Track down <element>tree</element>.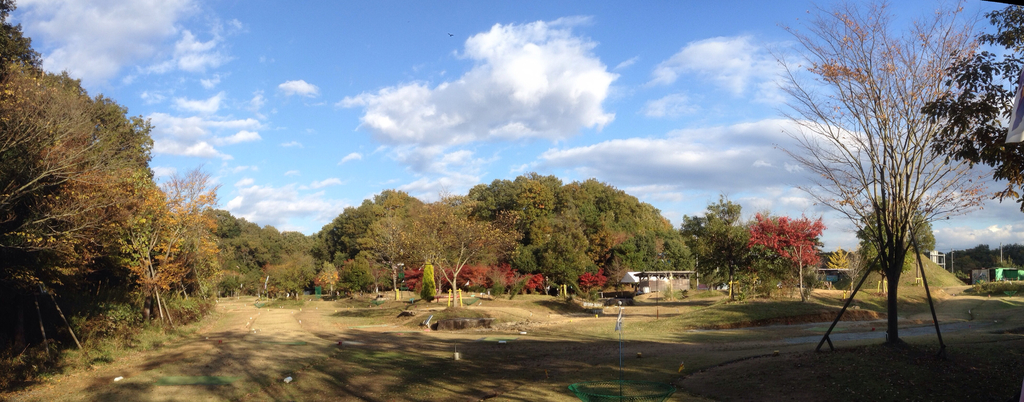
Tracked to locate(776, 34, 1010, 344).
